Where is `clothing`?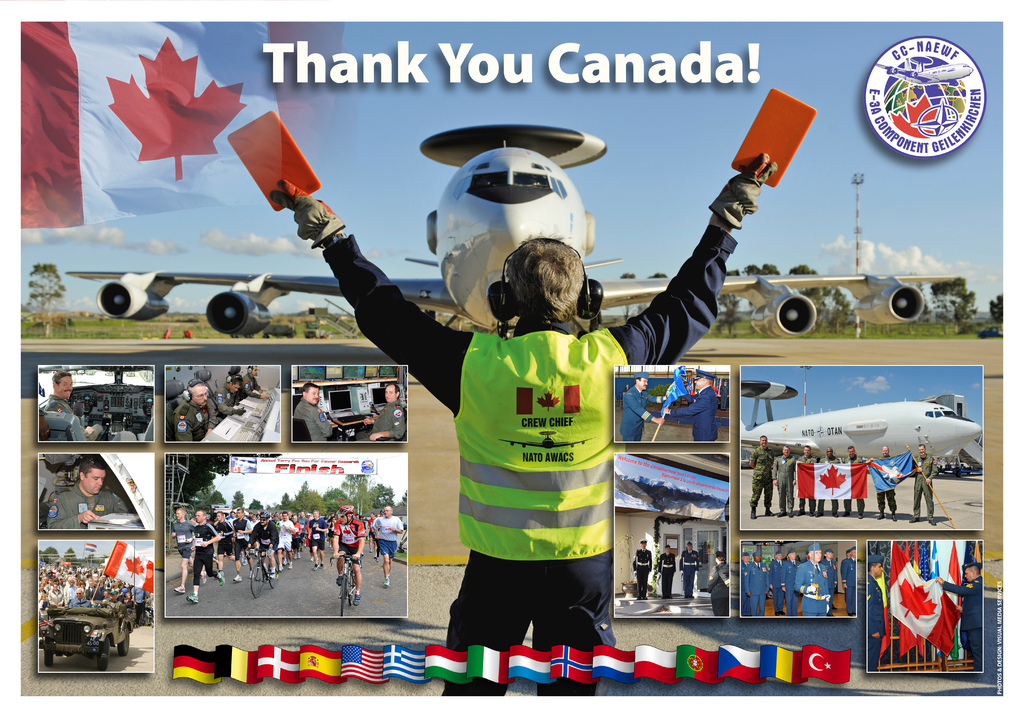
(668, 388, 719, 445).
